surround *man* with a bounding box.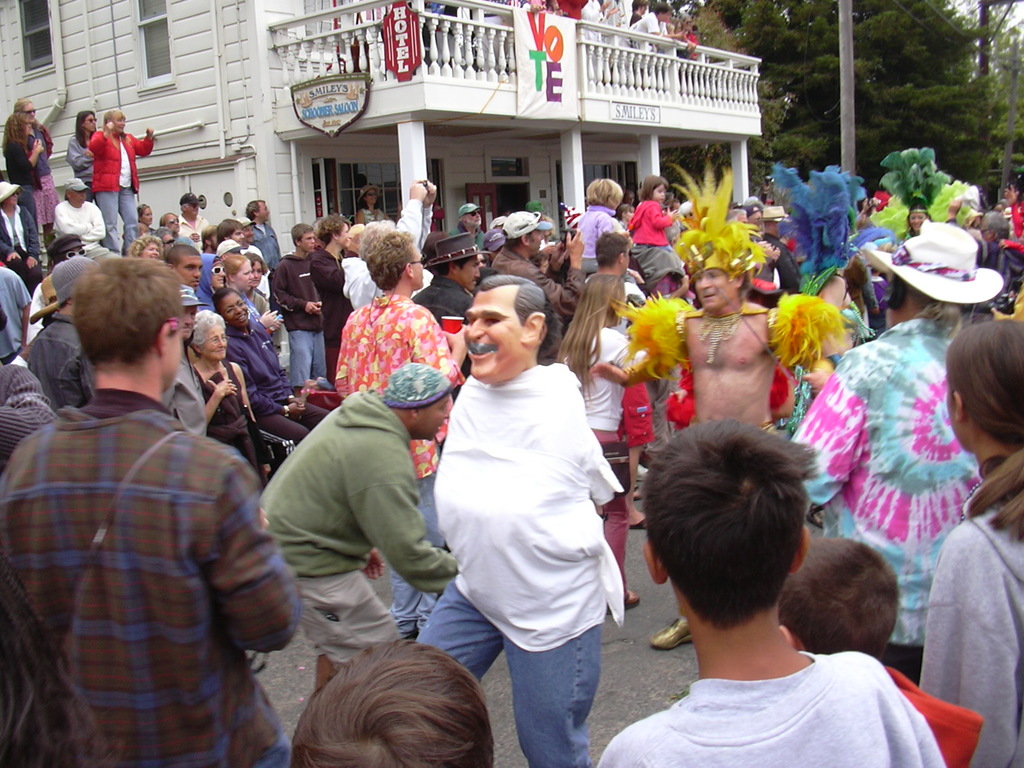
bbox=[0, 257, 304, 767].
